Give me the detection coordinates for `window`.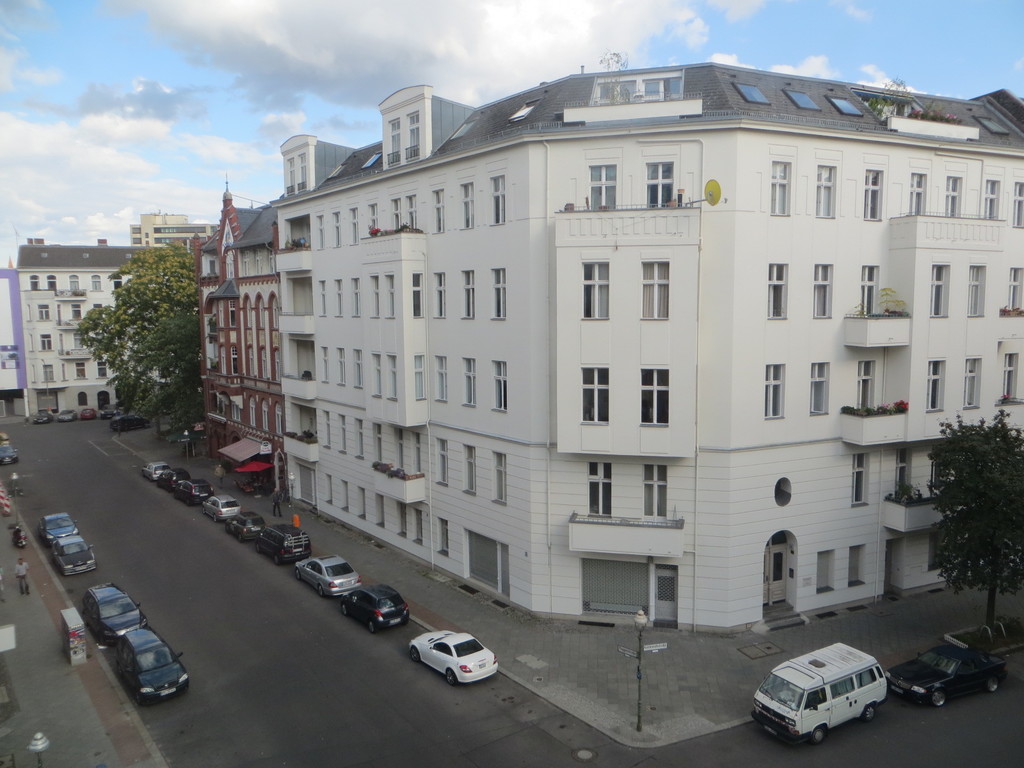
(265,291,282,328).
